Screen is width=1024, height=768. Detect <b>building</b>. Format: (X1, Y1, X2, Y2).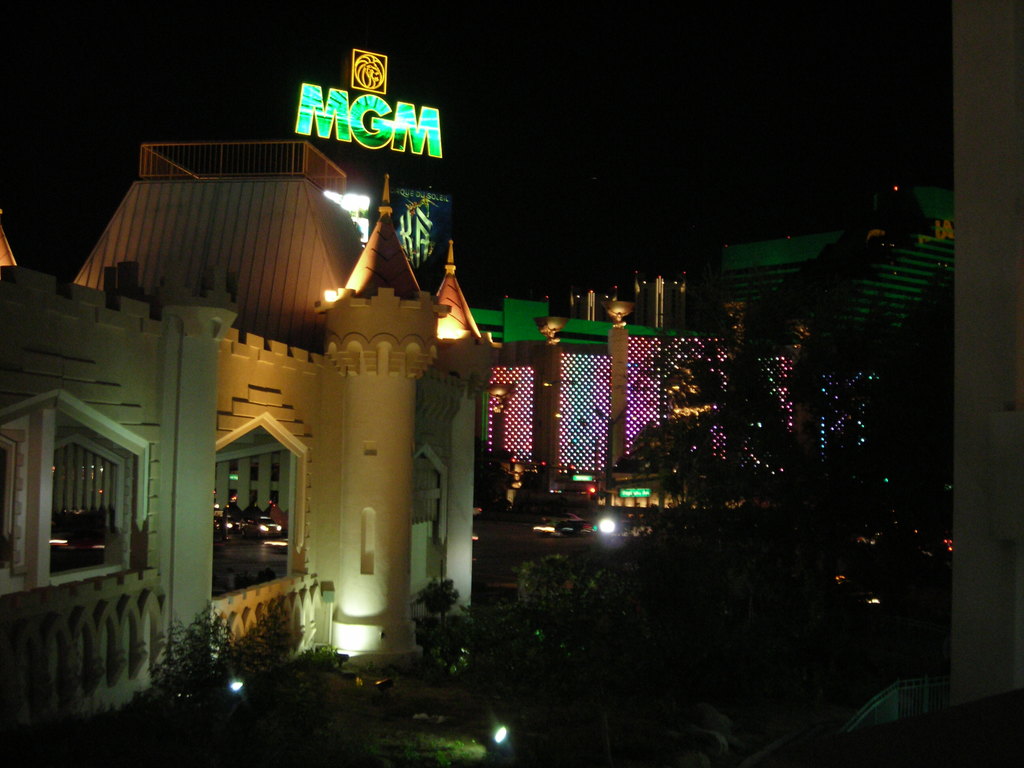
(216, 452, 292, 512).
